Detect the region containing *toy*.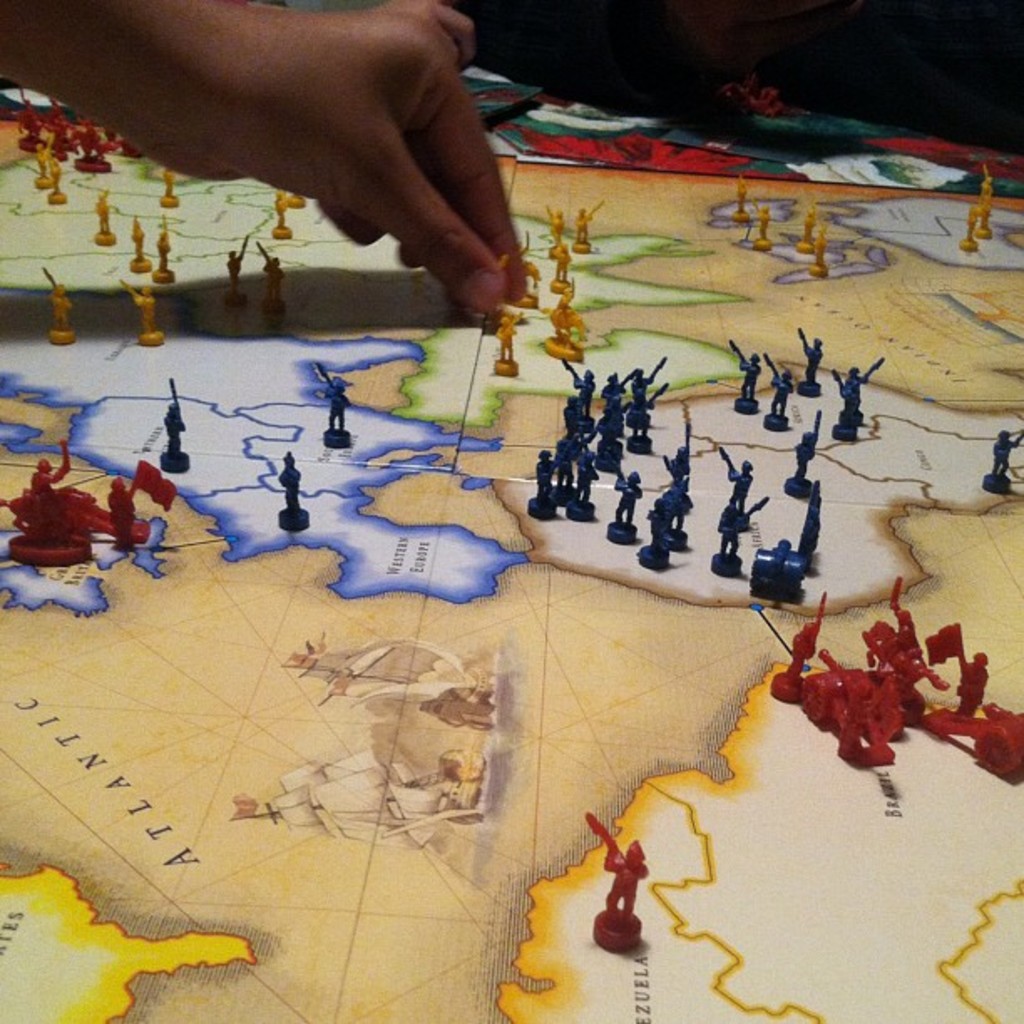
(x1=0, y1=437, x2=154, y2=567).
